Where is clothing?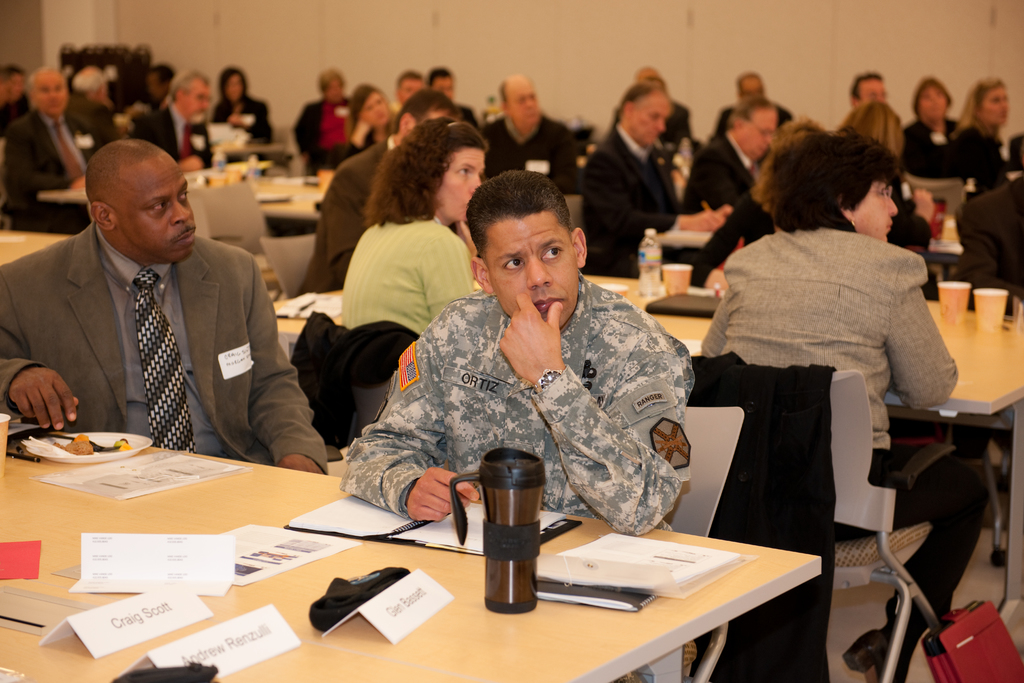
left=682, top=122, right=771, bottom=245.
